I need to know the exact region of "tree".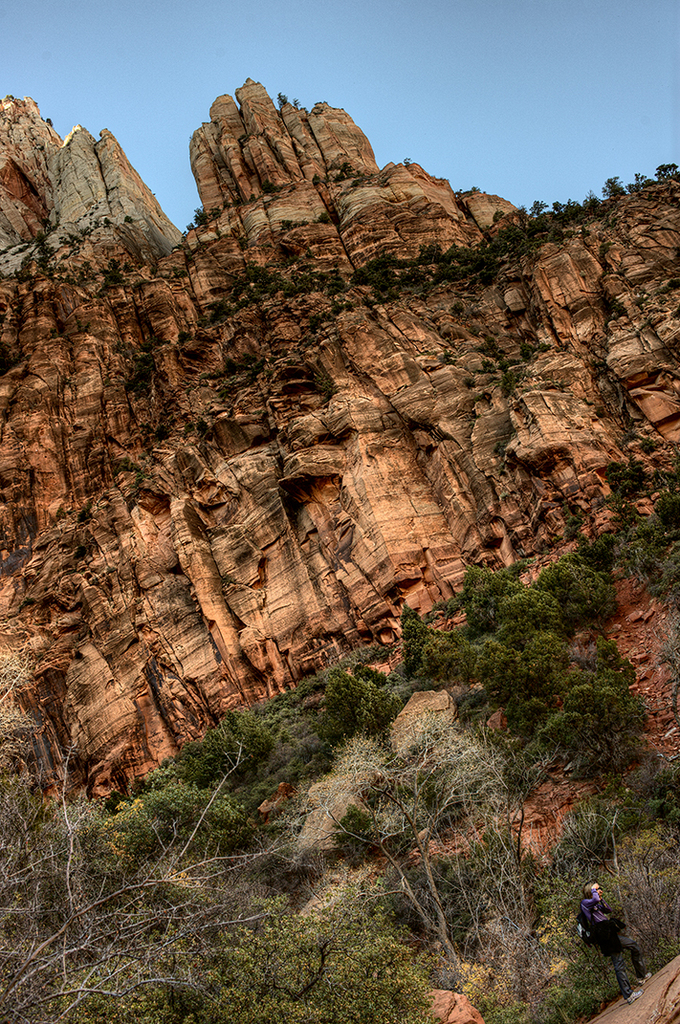
Region: x1=0 y1=715 x2=321 y2=1015.
